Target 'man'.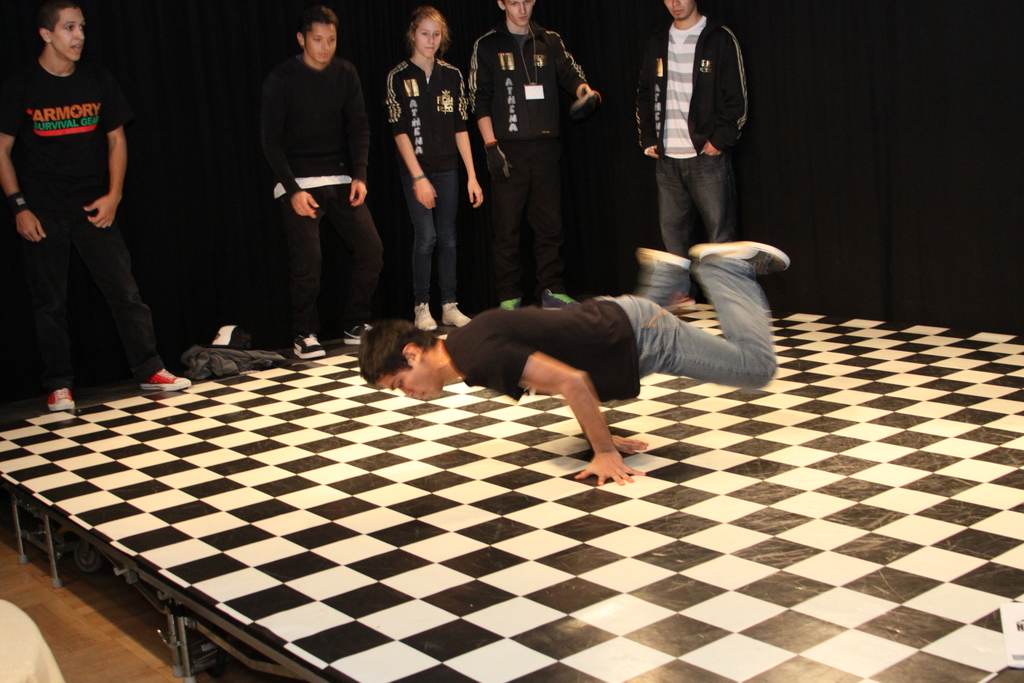
Target region: (x1=474, y1=0, x2=604, y2=309).
